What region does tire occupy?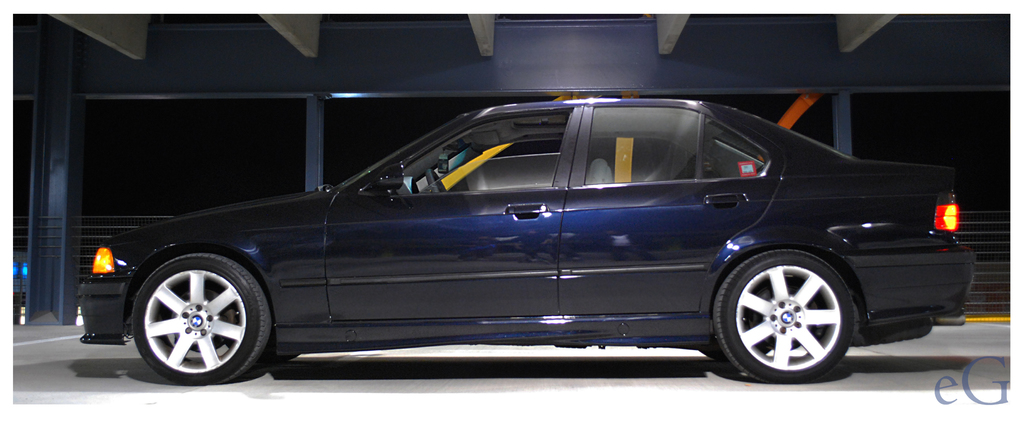
(719, 242, 862, 377).
